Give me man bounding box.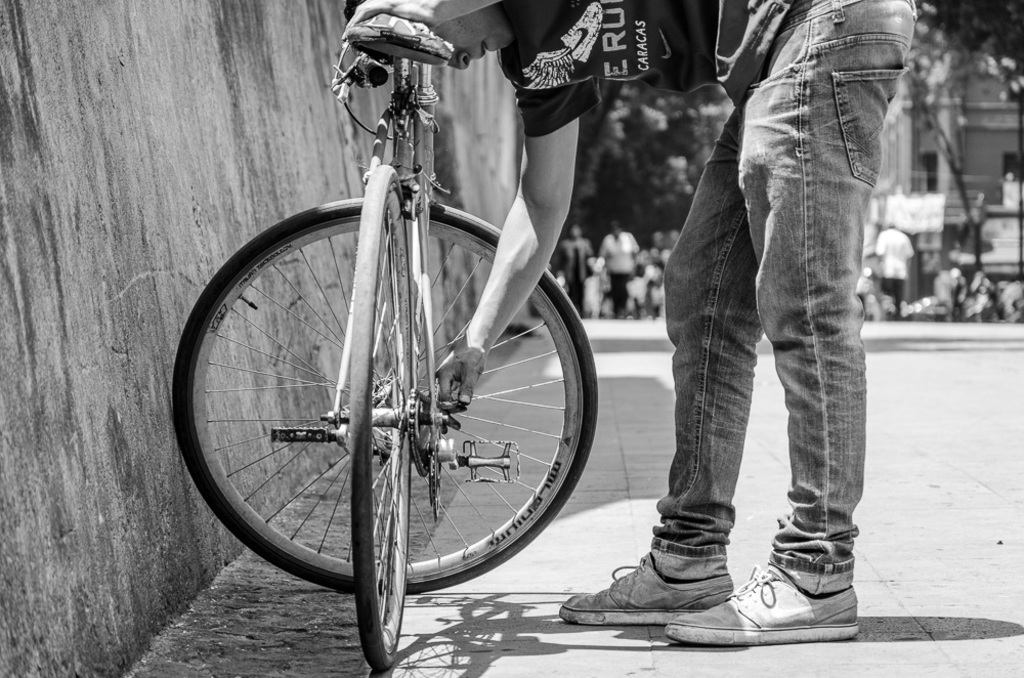
336,0,923,642.
